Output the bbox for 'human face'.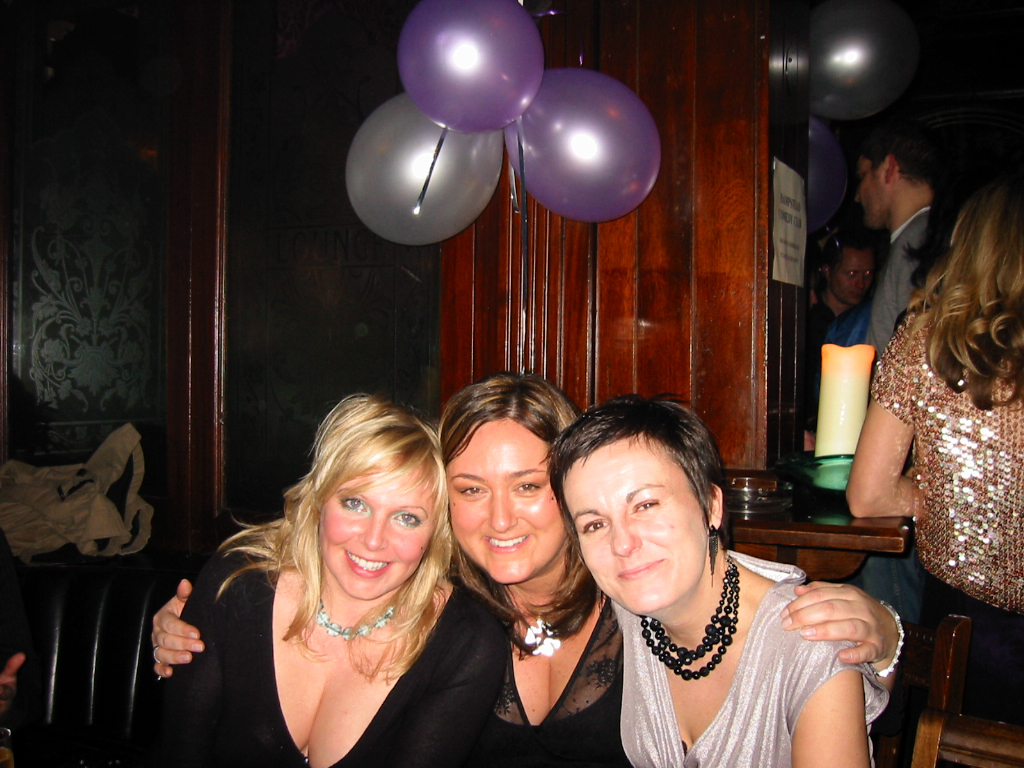
bbox=[855, 160, 884, 226].
